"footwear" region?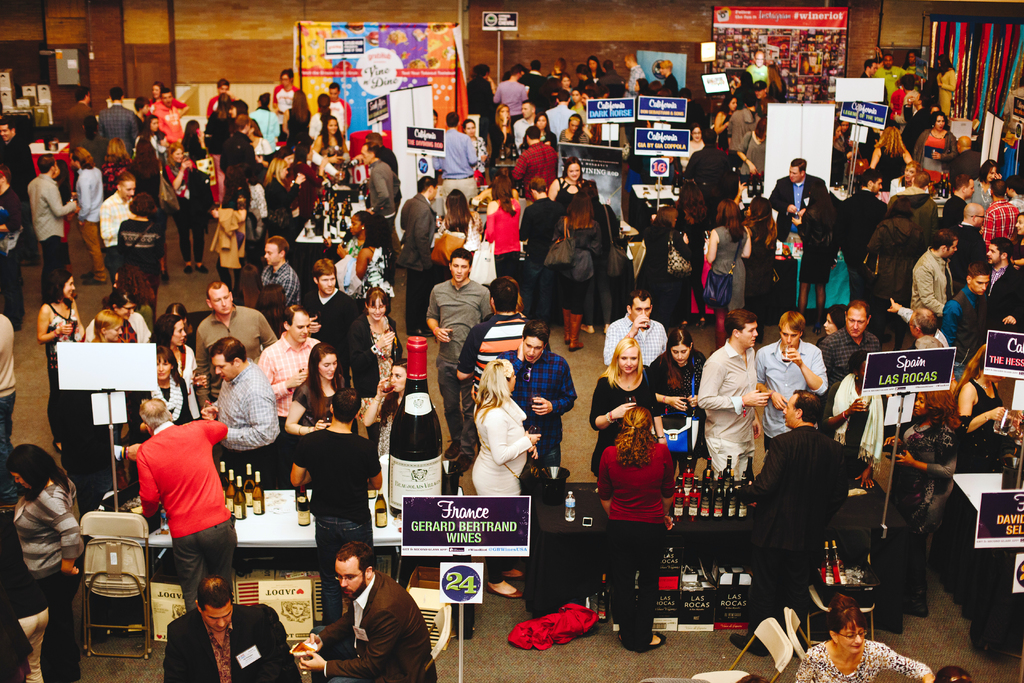
(left=639, top=632, right=668, bottom=651)
